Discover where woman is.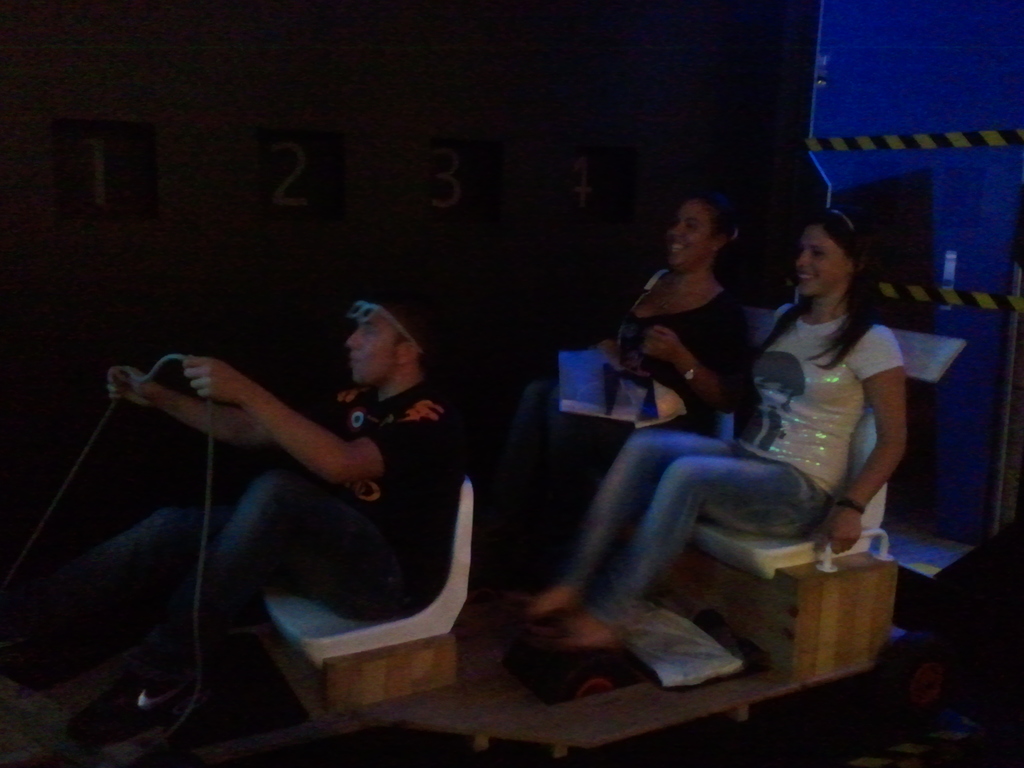
Discovered at <box>616,194,895,643</box>.
